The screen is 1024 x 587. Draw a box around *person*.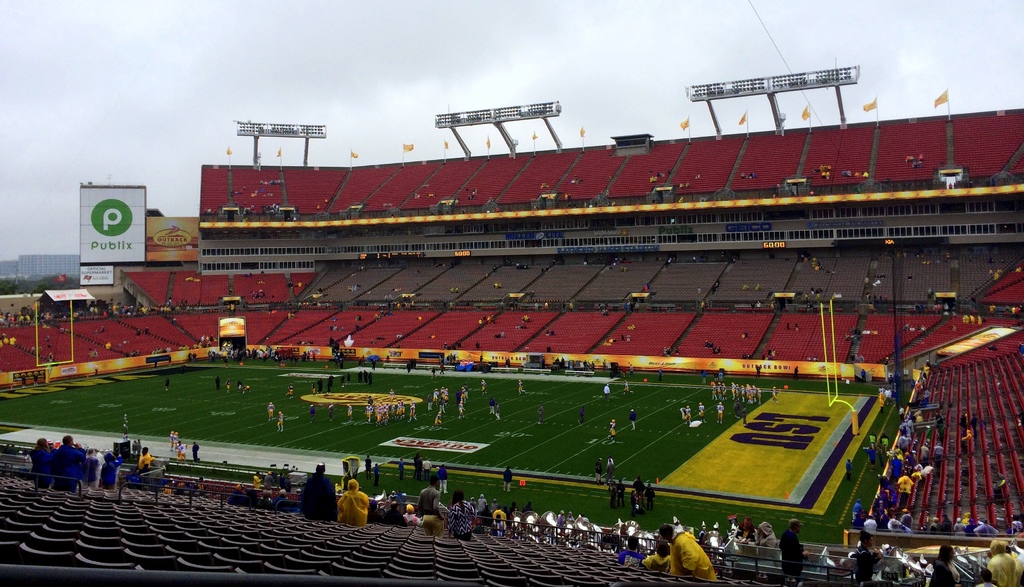
<box>172,434,174,447</box>.
